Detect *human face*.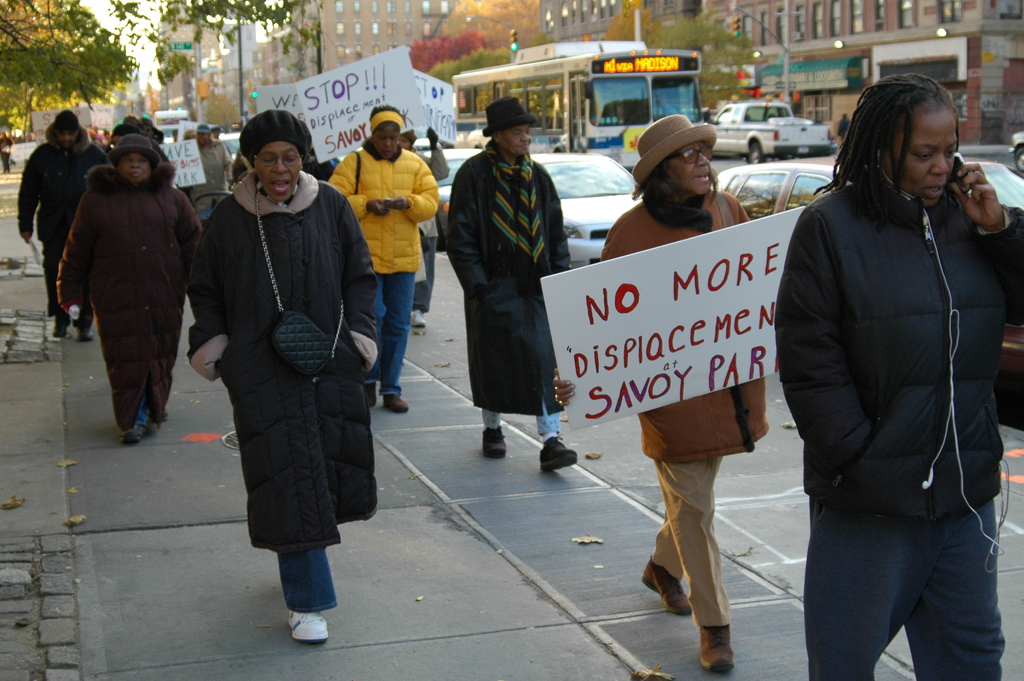
Detected at 372, 124, 398, 159.
